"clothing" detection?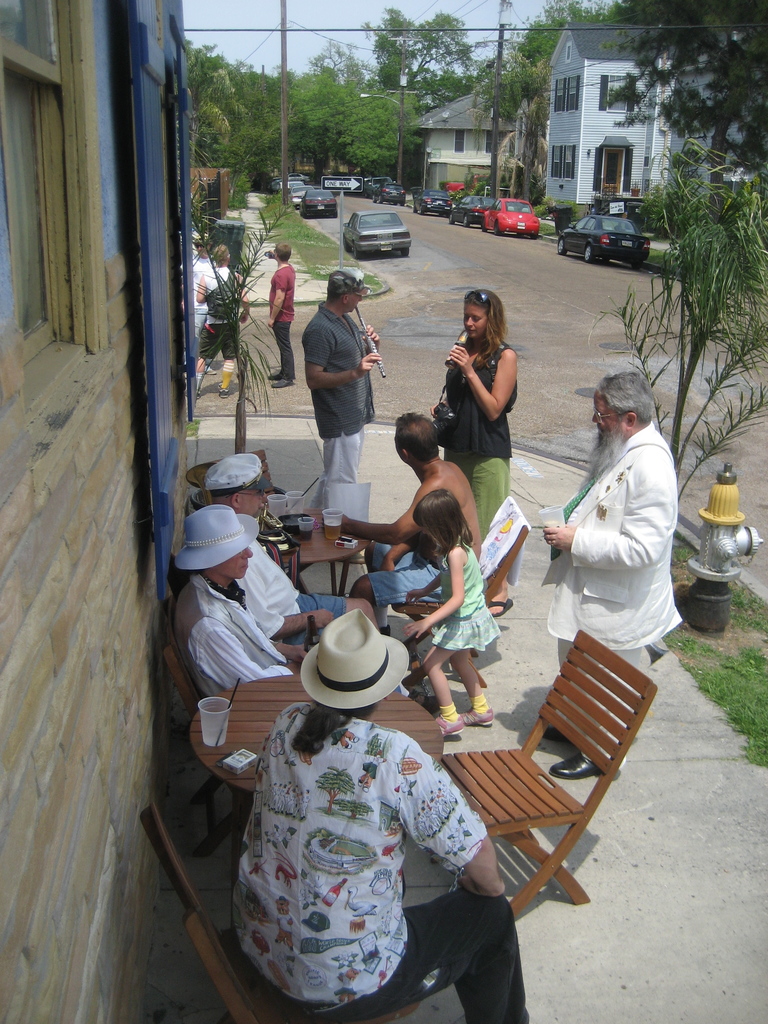
bbox=[433, 536, 503, 648]
